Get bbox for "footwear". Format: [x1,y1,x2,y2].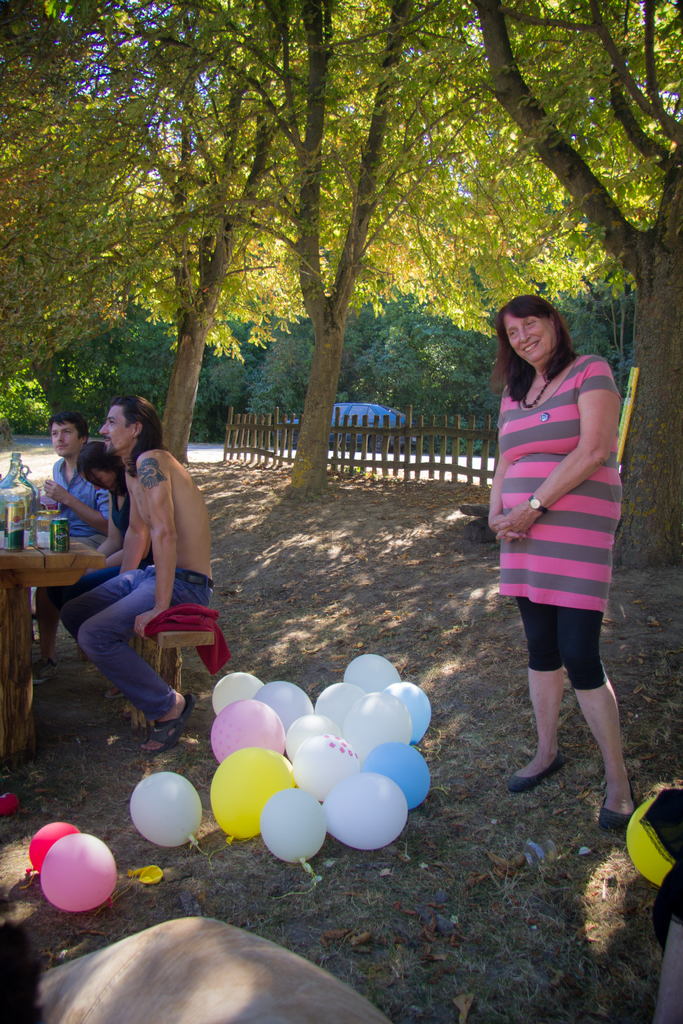
[35,659,57,679].
